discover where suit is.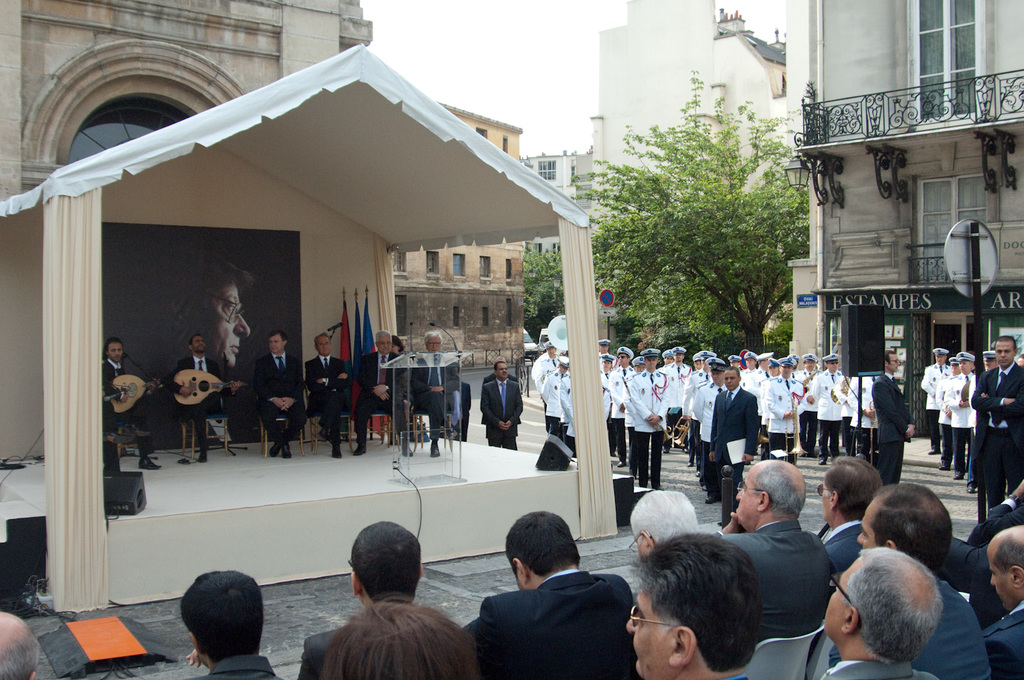
Discovered at x1=972 y1=357 x2=1023 y2=521.
